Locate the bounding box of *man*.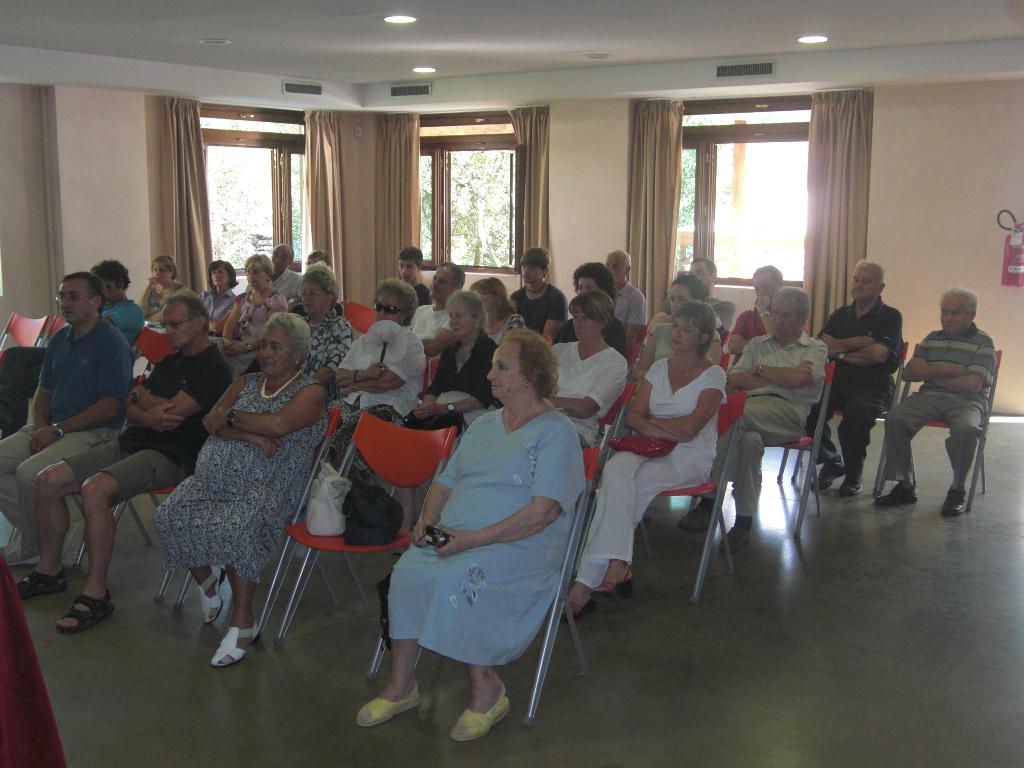
Bounding box: detection(0, 269, 134, 564).
